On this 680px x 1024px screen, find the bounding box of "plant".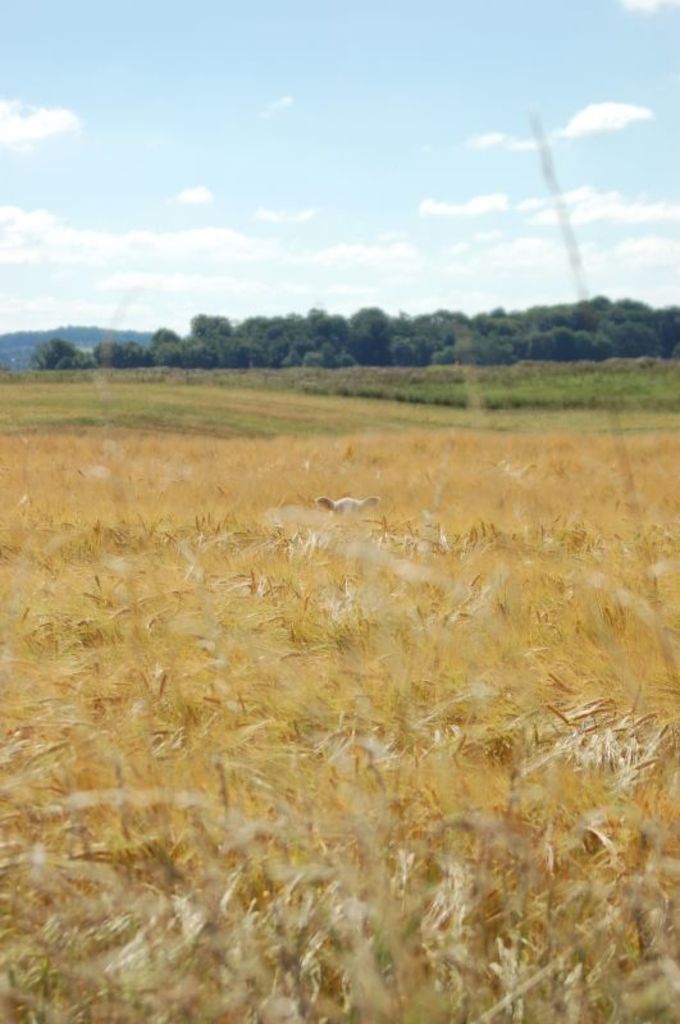
Bounding box: bbox=(266, 352, 679, 411).
